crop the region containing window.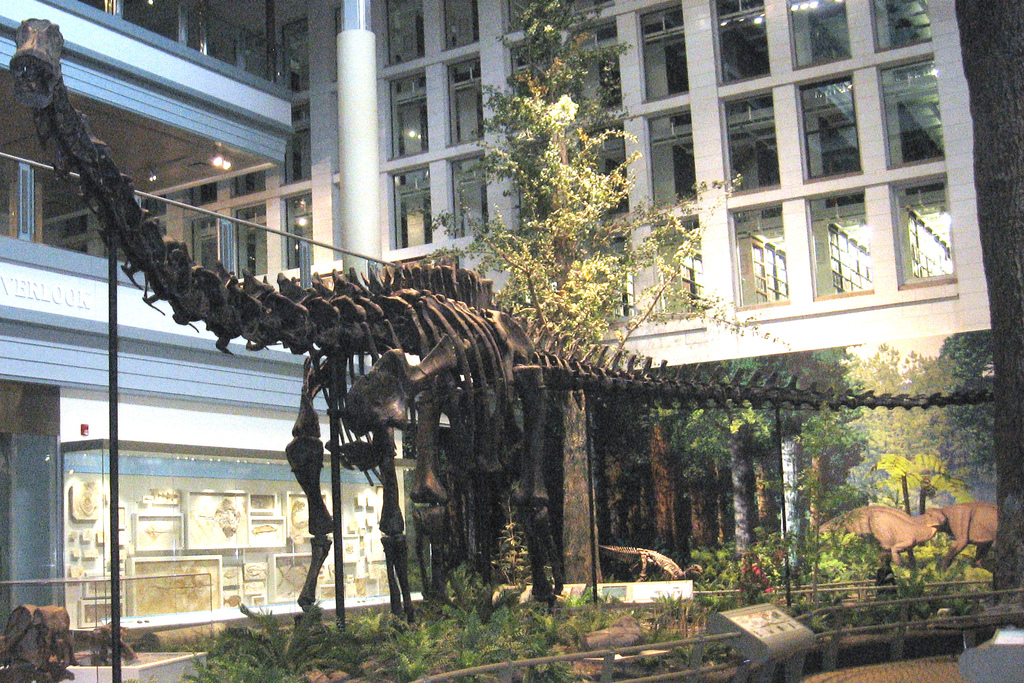
Crop region: locate(438, 0, 477, 51).
